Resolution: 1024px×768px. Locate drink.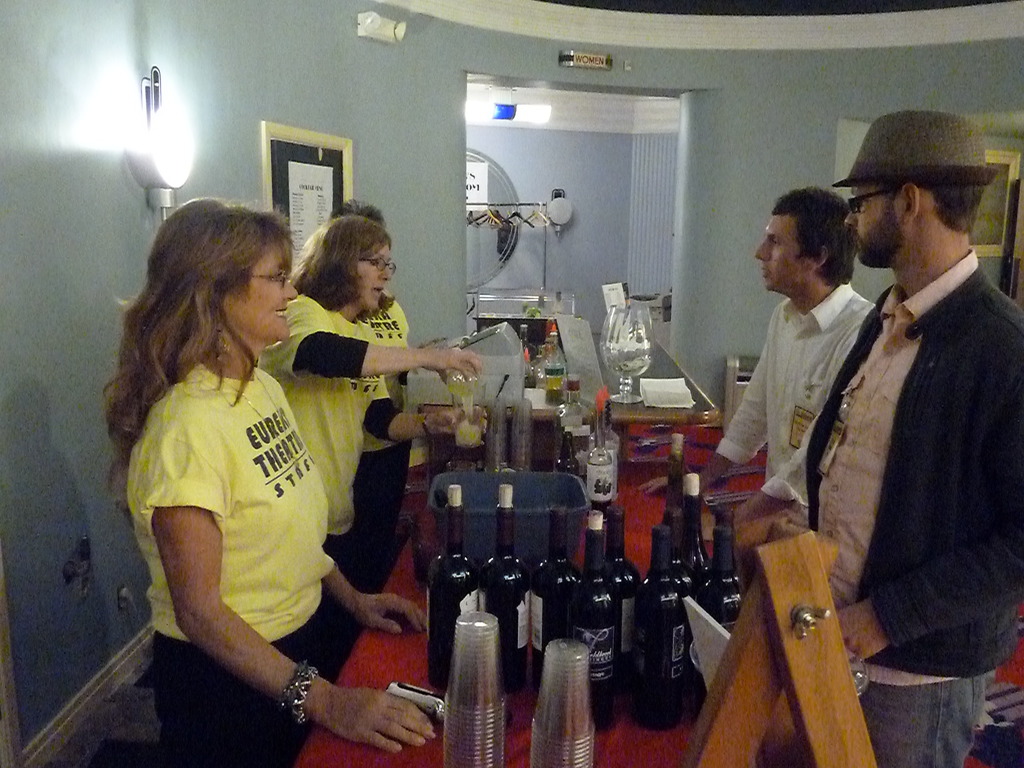
<bbox>454, 421, 480, 449</bbox>.
